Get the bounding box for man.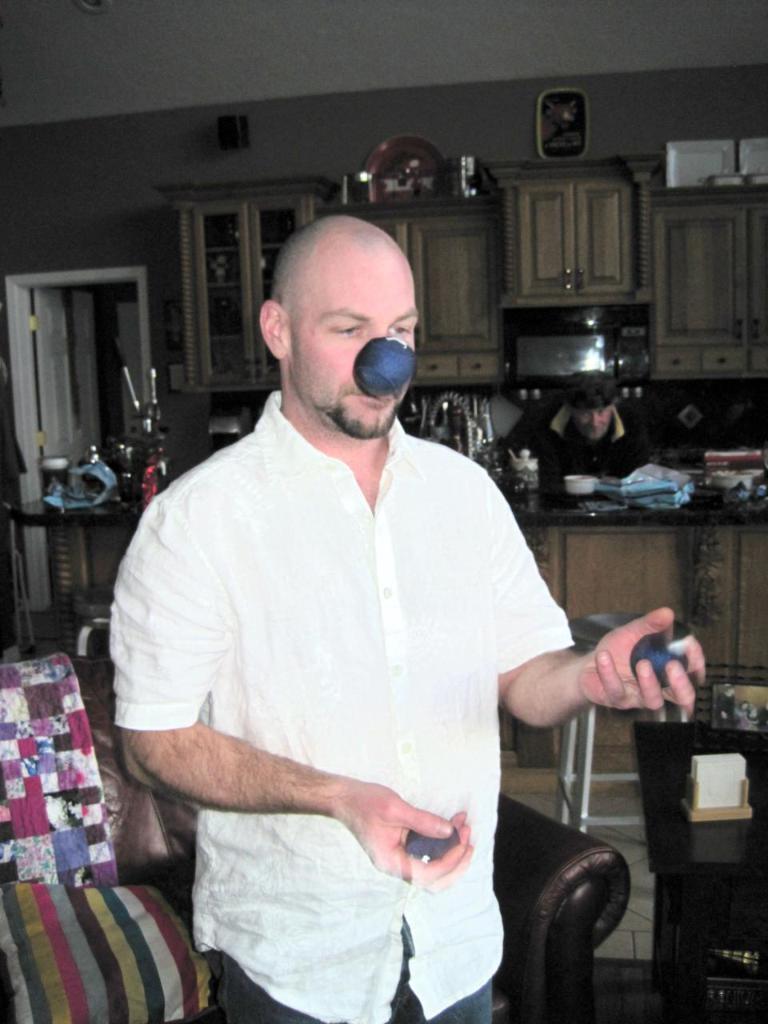
crop(116, 170, 618, 1023).
